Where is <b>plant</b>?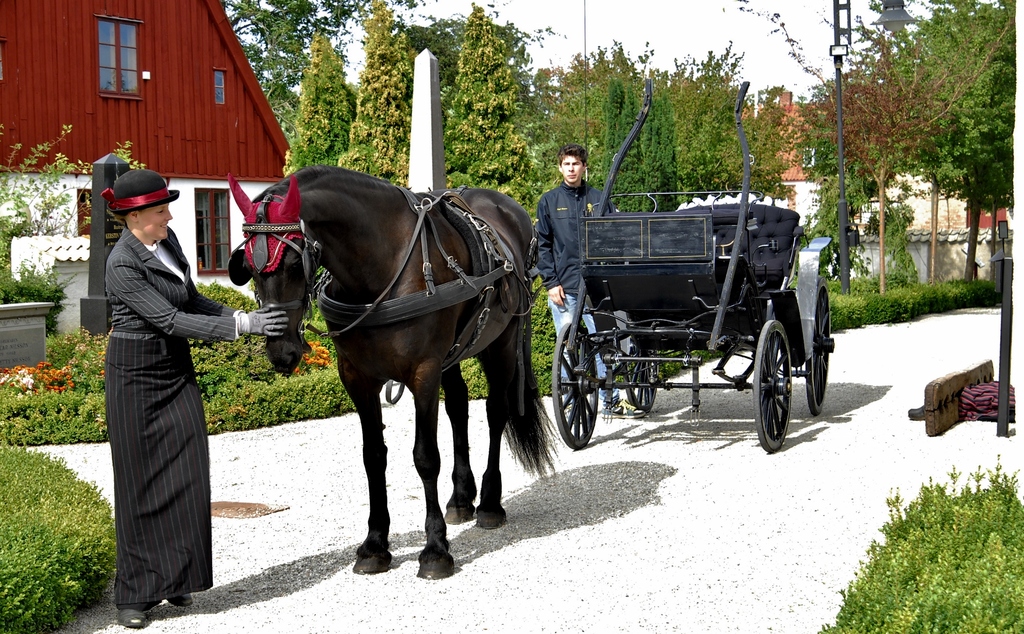
(0, 359, 89, 396).
